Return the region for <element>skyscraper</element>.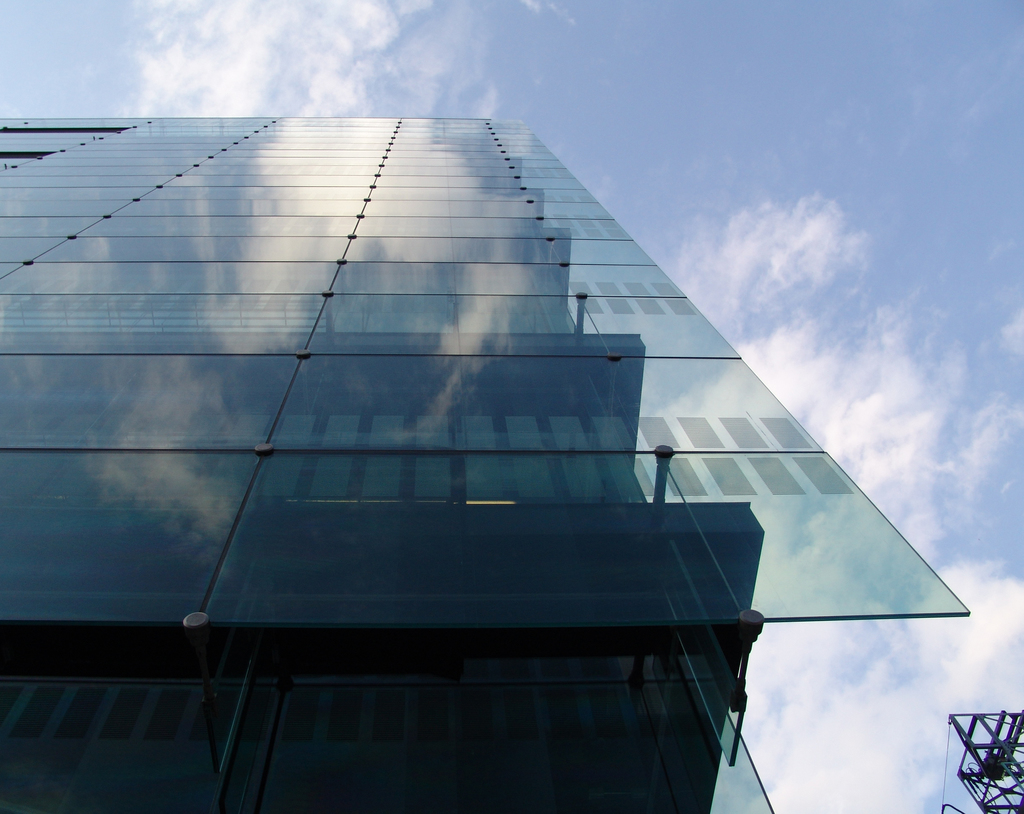
region(6, 81, 947, 801).
